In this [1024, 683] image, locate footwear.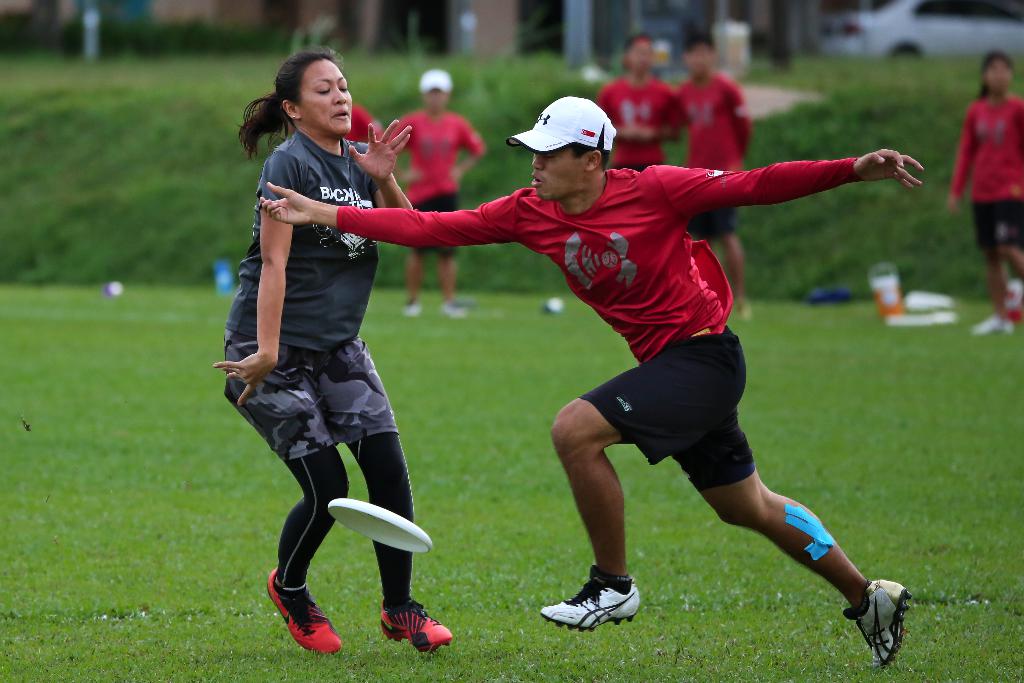
Bounding box: 265,566,340,653.
